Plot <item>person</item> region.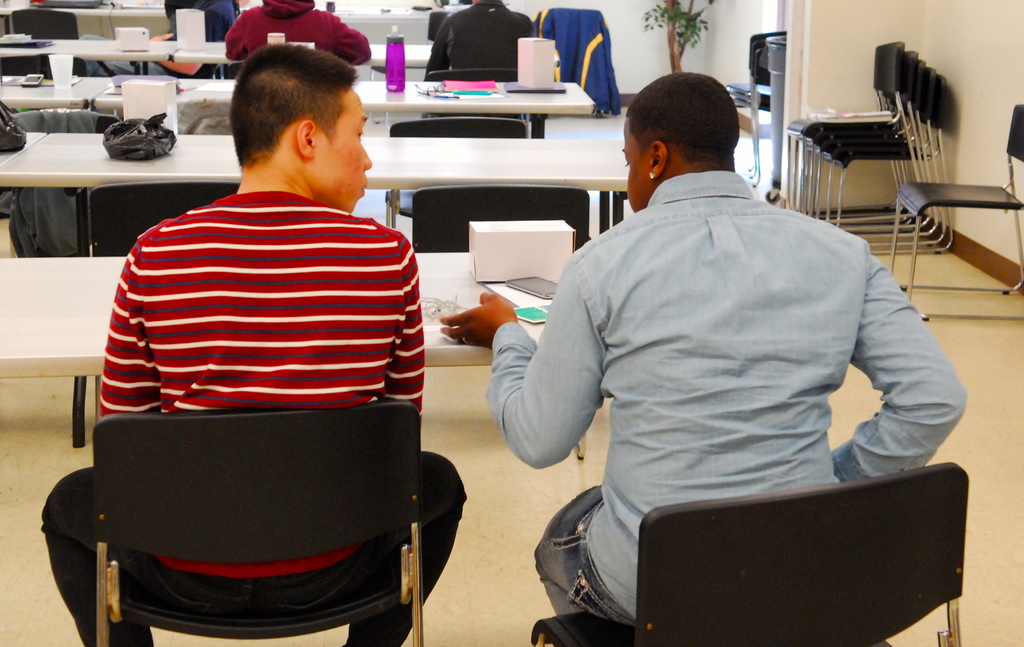
Plotted at x1=42 y1=42 x2=470 y2=646.
